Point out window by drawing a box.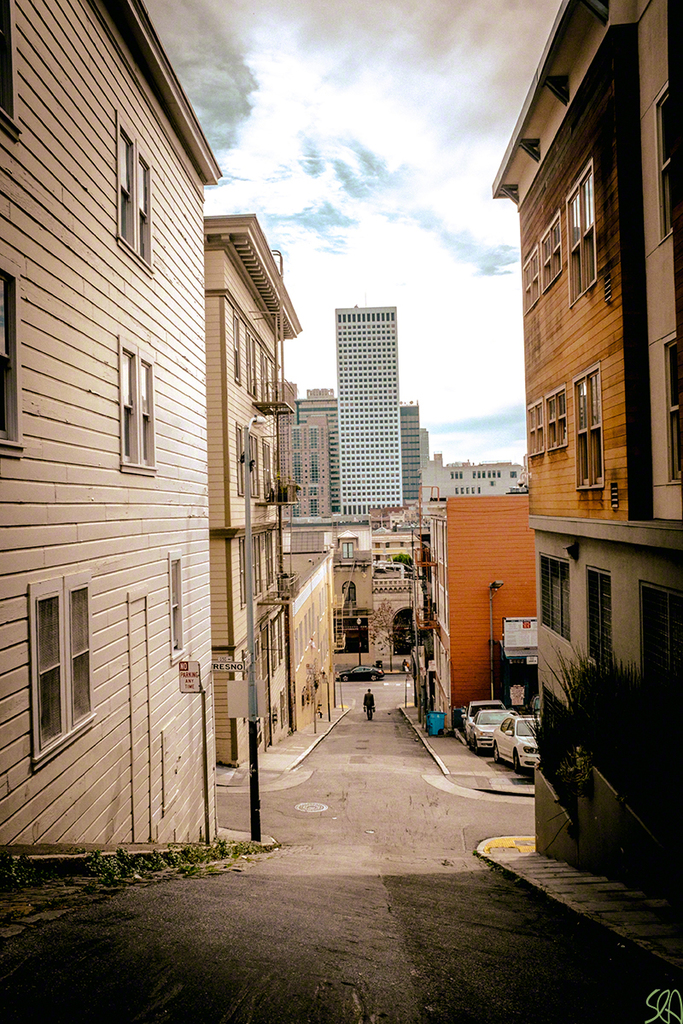
bbox=(562, 159, 598, 306).
